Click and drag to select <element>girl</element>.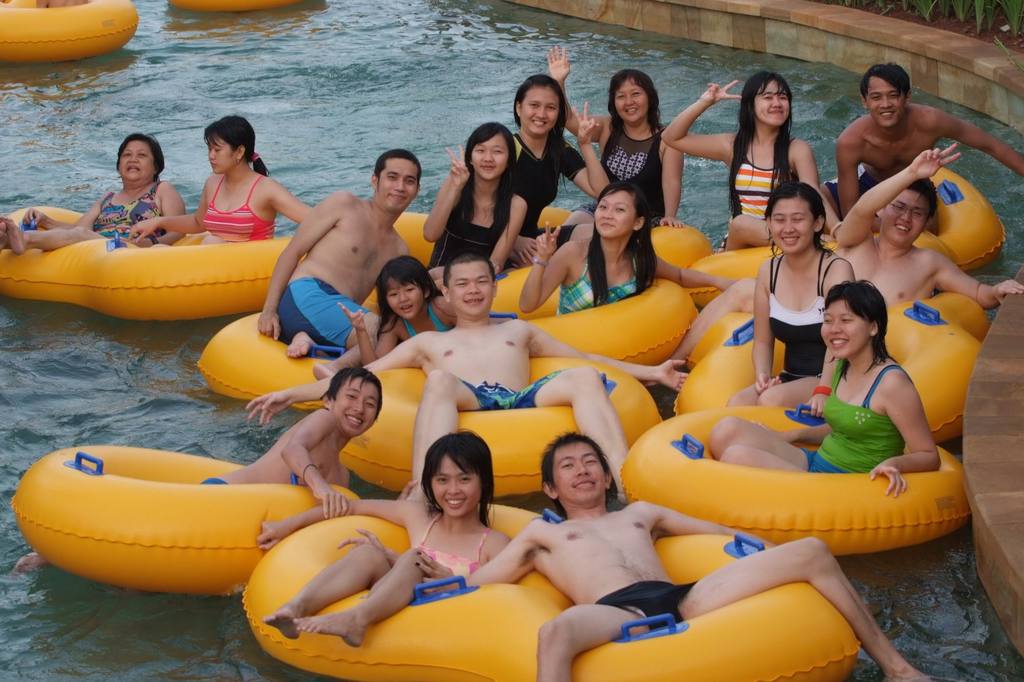
Selection: (left=337, top=257, right=499, bottom=363).
